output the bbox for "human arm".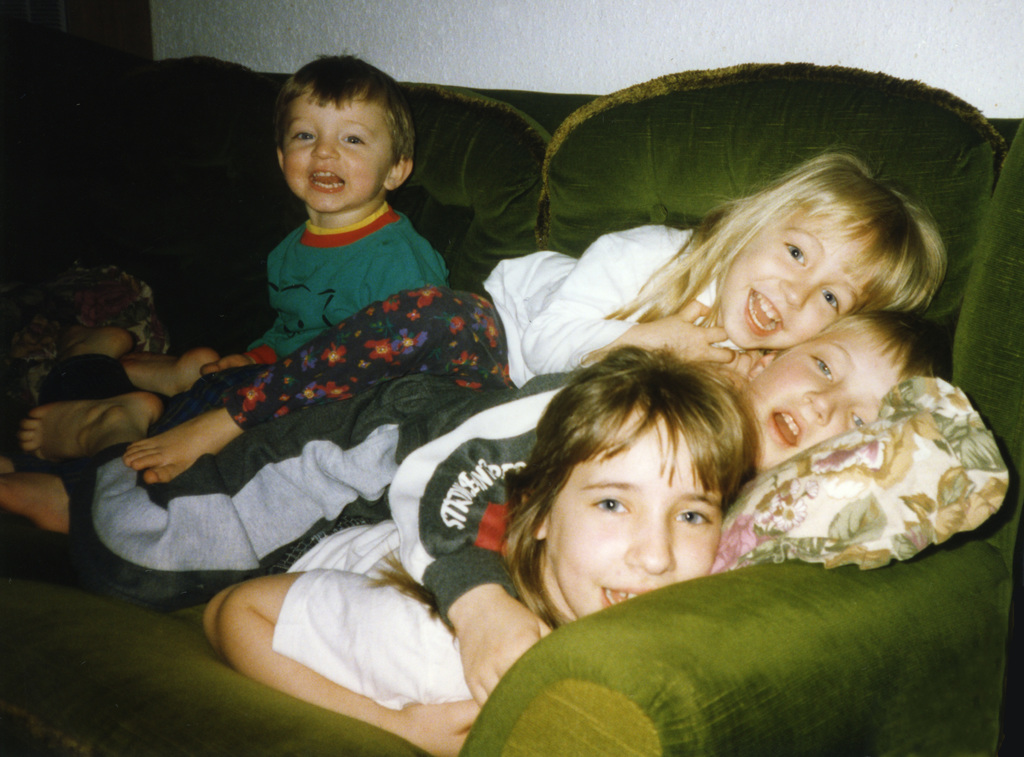
193/578/488/756.
